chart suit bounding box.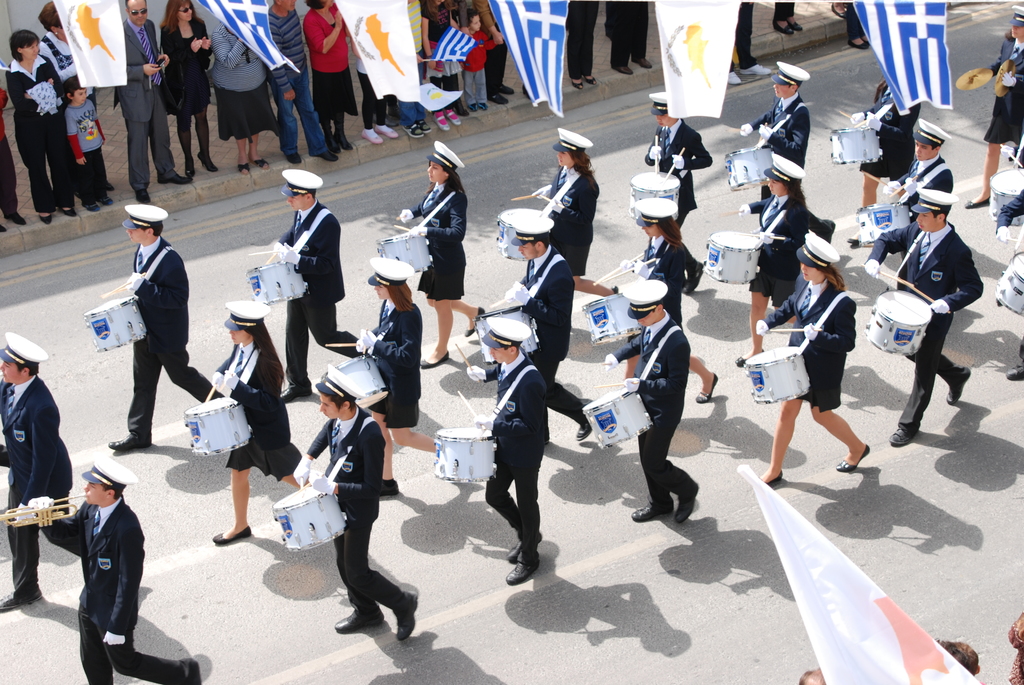
Charted: select_region(876, 89, 918, 157).
